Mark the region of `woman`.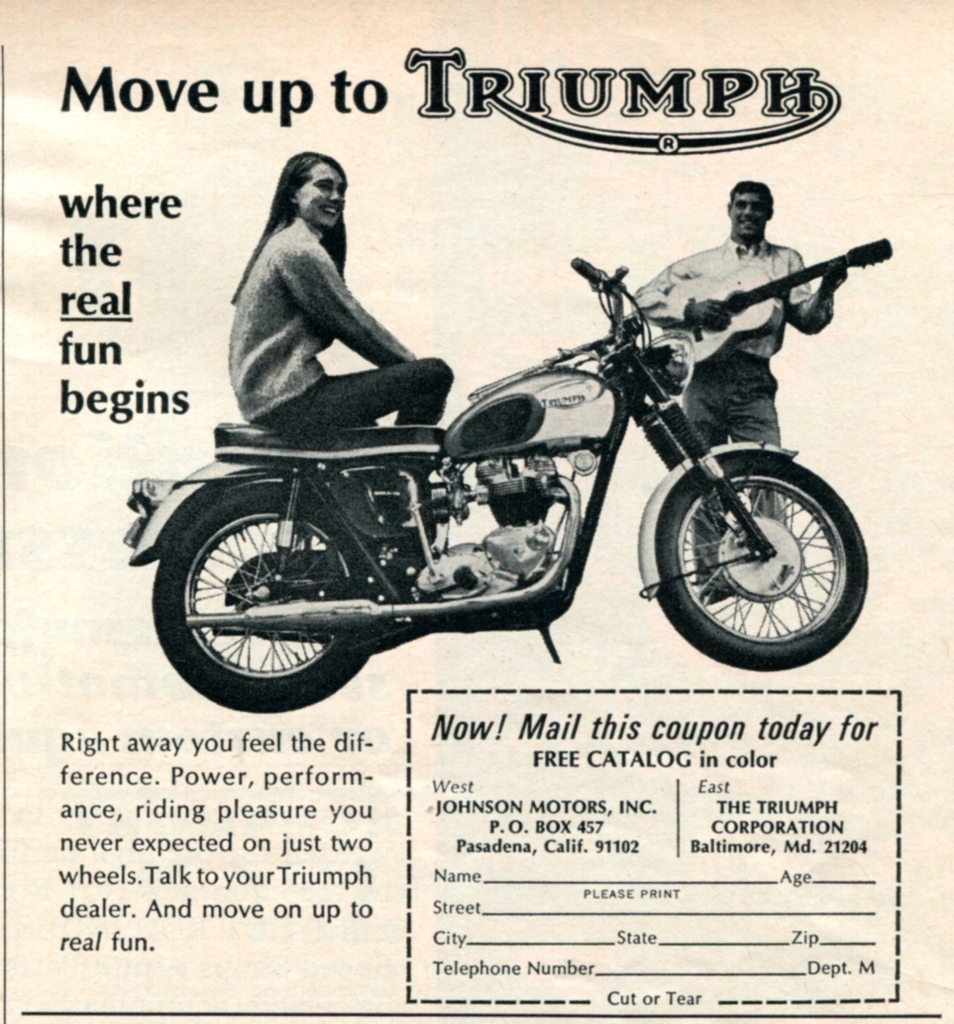
Region: 221,143,453,439.
